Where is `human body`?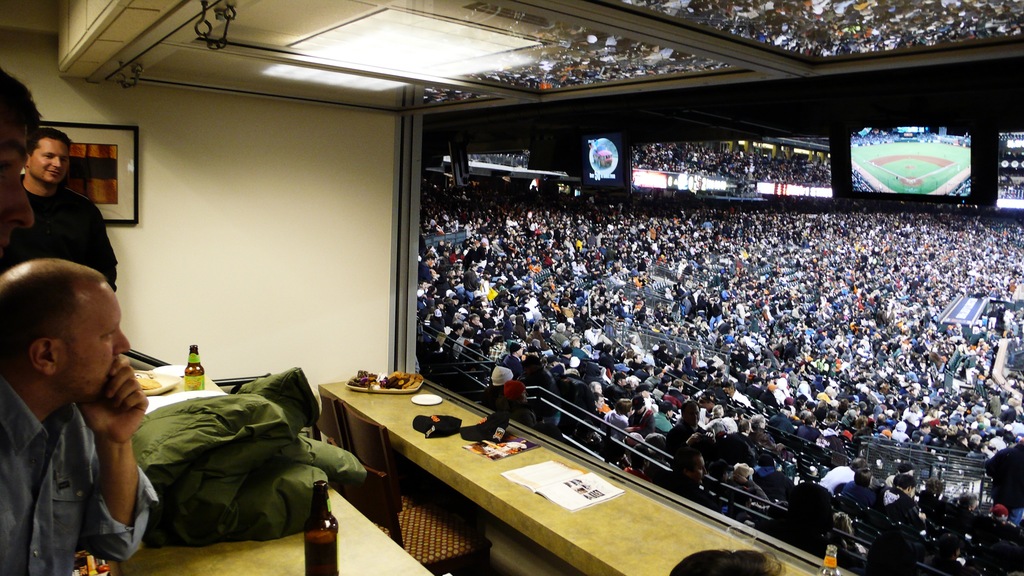
rect(436, 225, 440, 232).
